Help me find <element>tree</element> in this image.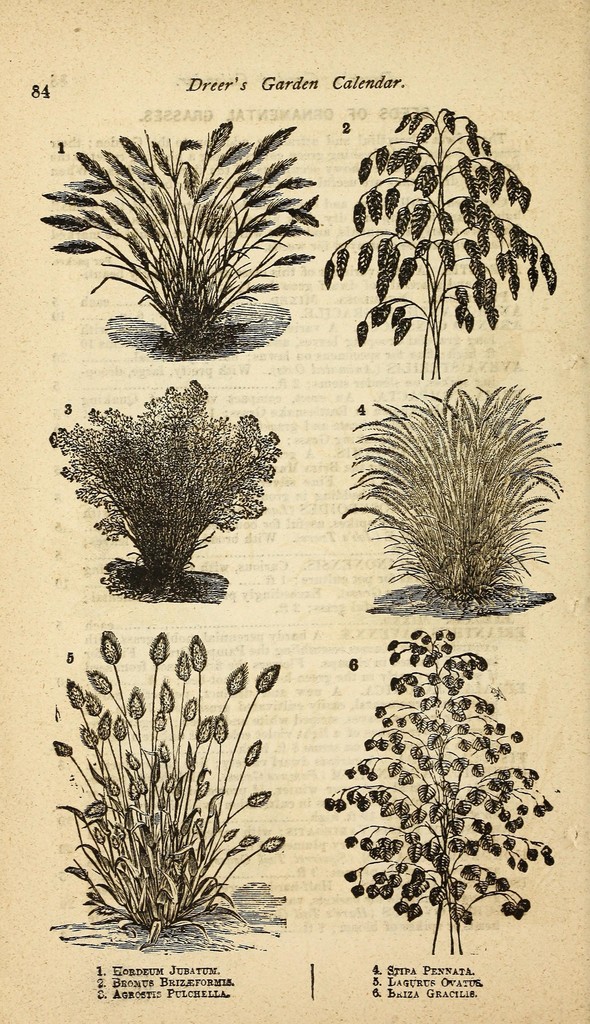
Found it: bbox(326, 111, 552, 379).
